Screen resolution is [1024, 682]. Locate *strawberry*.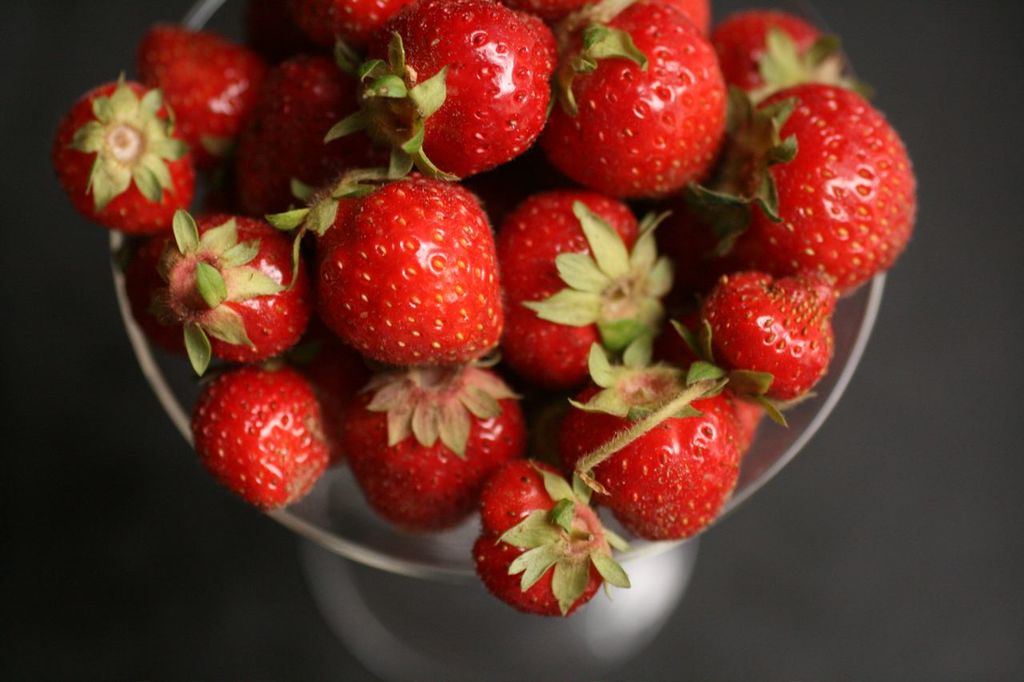
bbox=[556, 365, 743, 548].
